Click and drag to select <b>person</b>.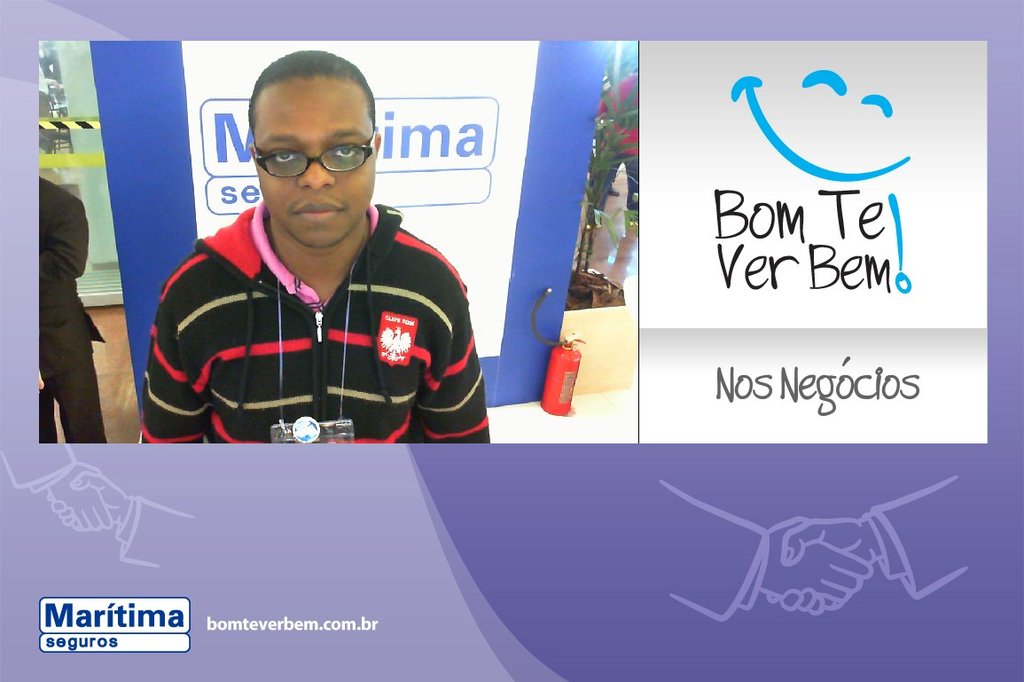
Selection: {"left": 142, "top": 67, "right": 488, "bottom": 478}.
